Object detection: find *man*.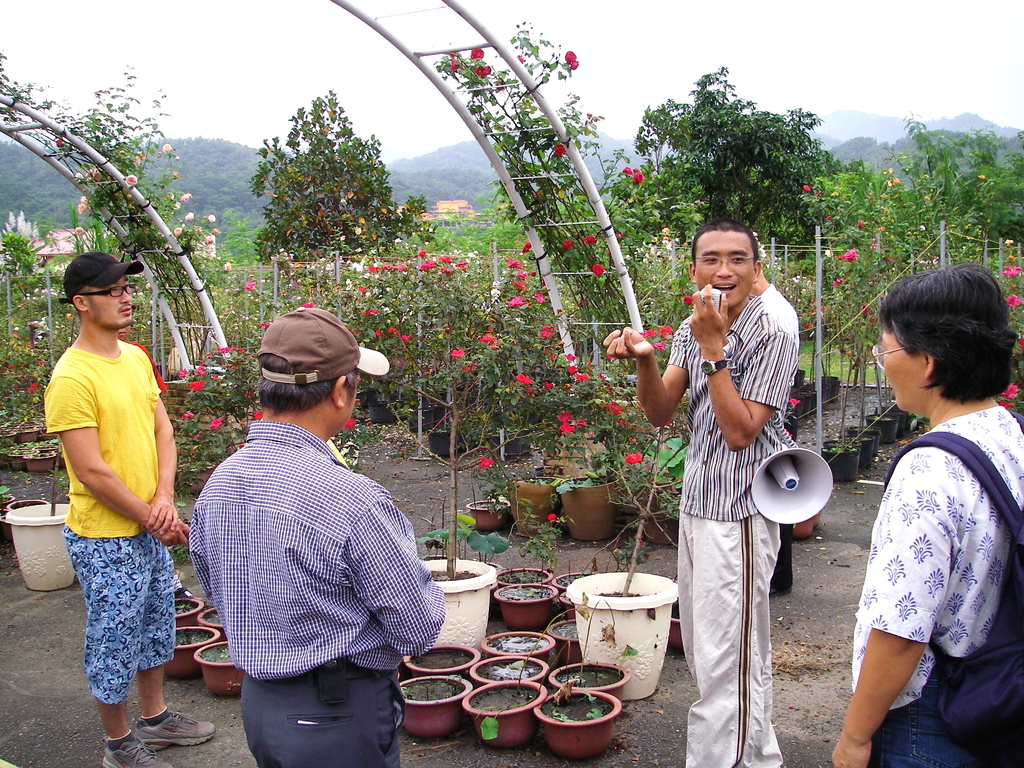
l=41, t=237, r=195, b=767.
